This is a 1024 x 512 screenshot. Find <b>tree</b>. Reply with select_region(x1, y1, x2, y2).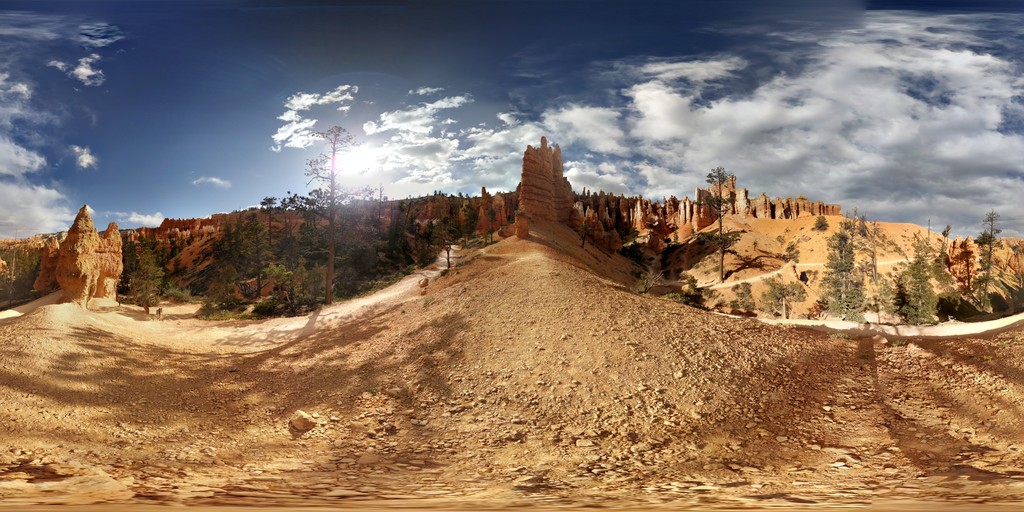
select_region(694, 166, 740, 276).
